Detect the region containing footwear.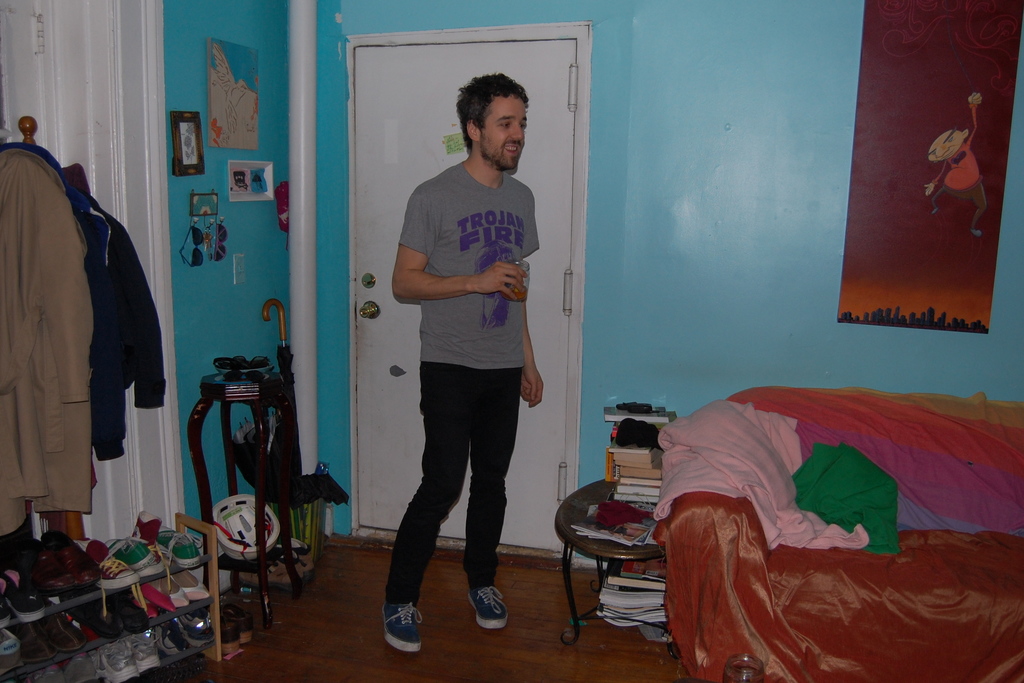
[x1=76, y1=536, x2=140, y2=586].
